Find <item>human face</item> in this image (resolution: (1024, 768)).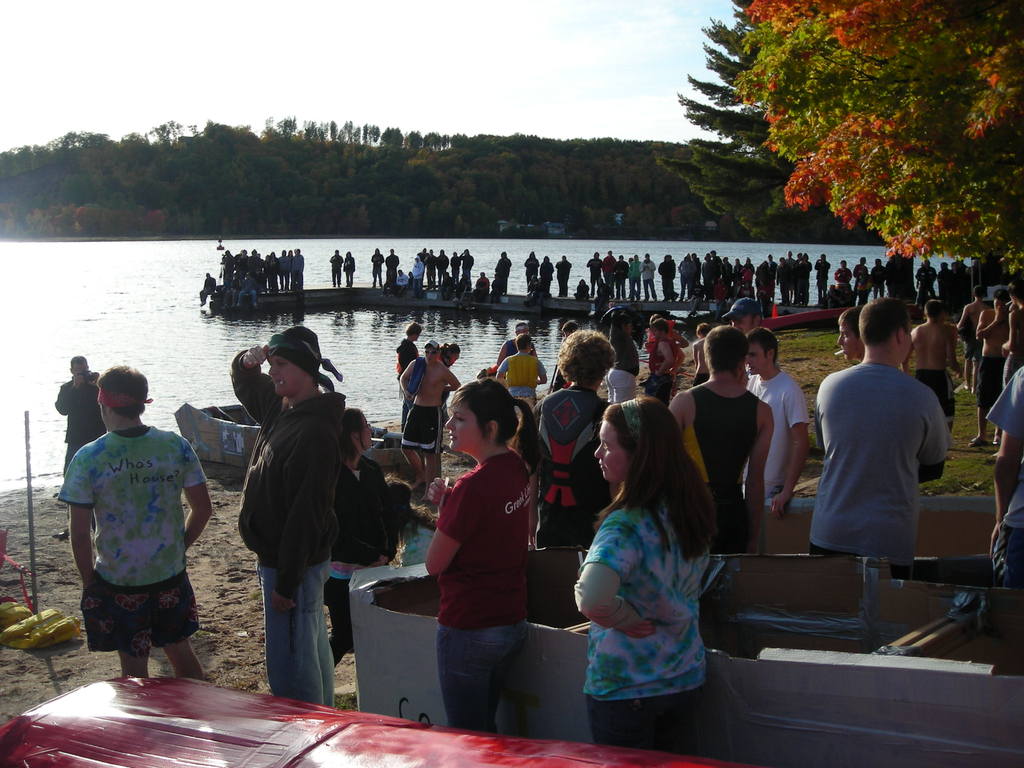
select_region(268, 355, 303, 397).
